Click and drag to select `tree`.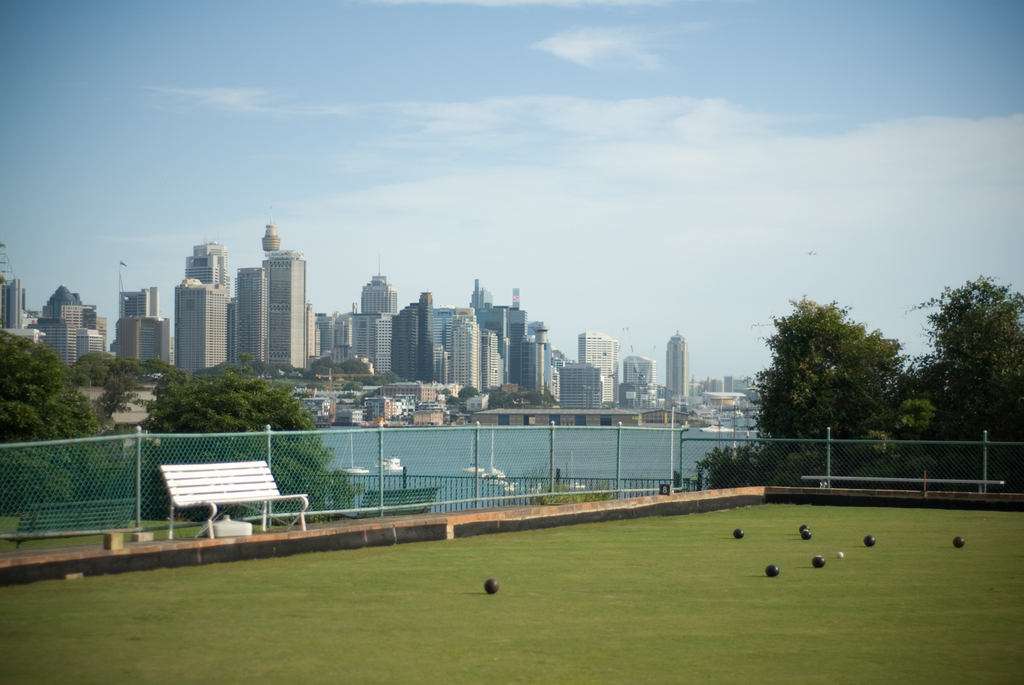
Selection: 141/372/361/518.
